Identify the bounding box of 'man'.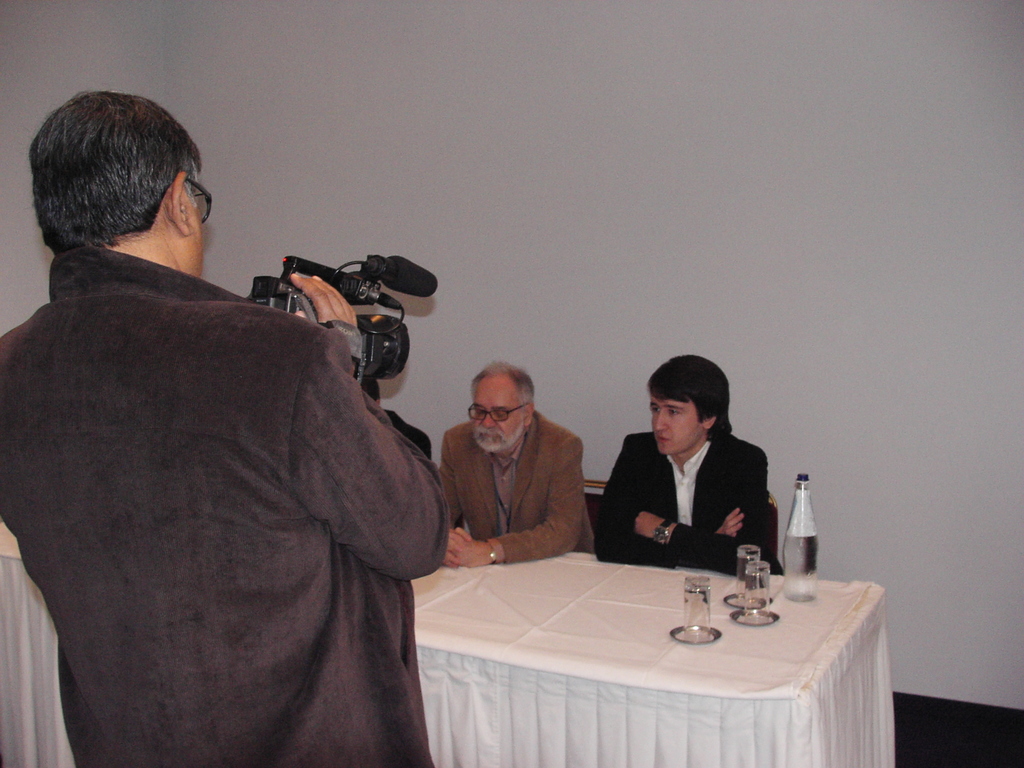
rect(576, 356, 788, 575).
